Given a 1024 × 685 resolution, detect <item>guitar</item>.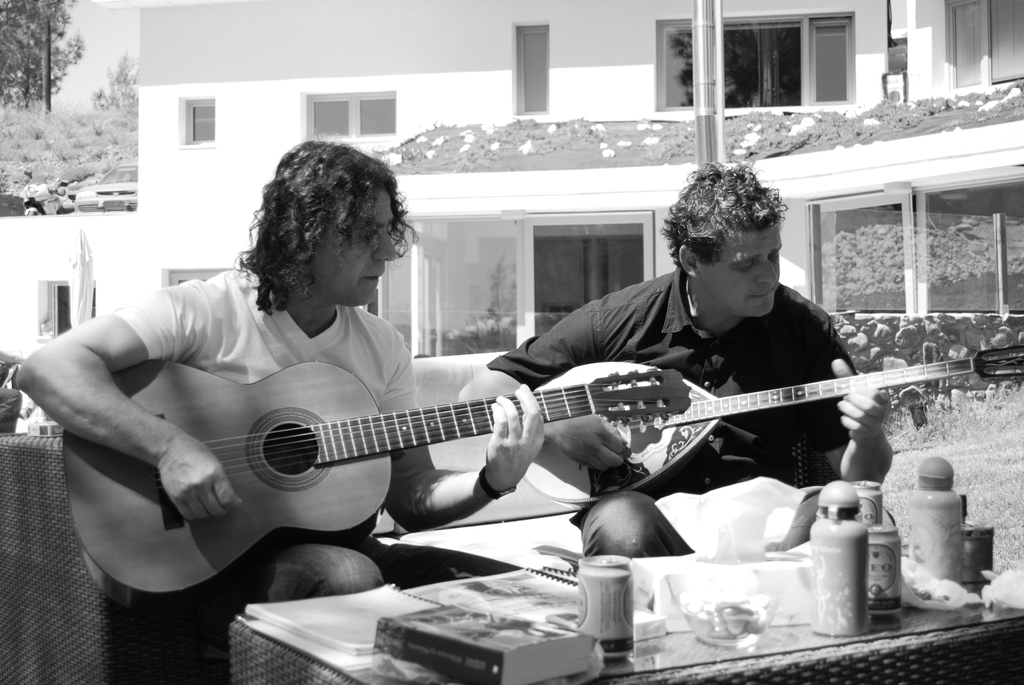
crop(57, 327, 835, 585).
